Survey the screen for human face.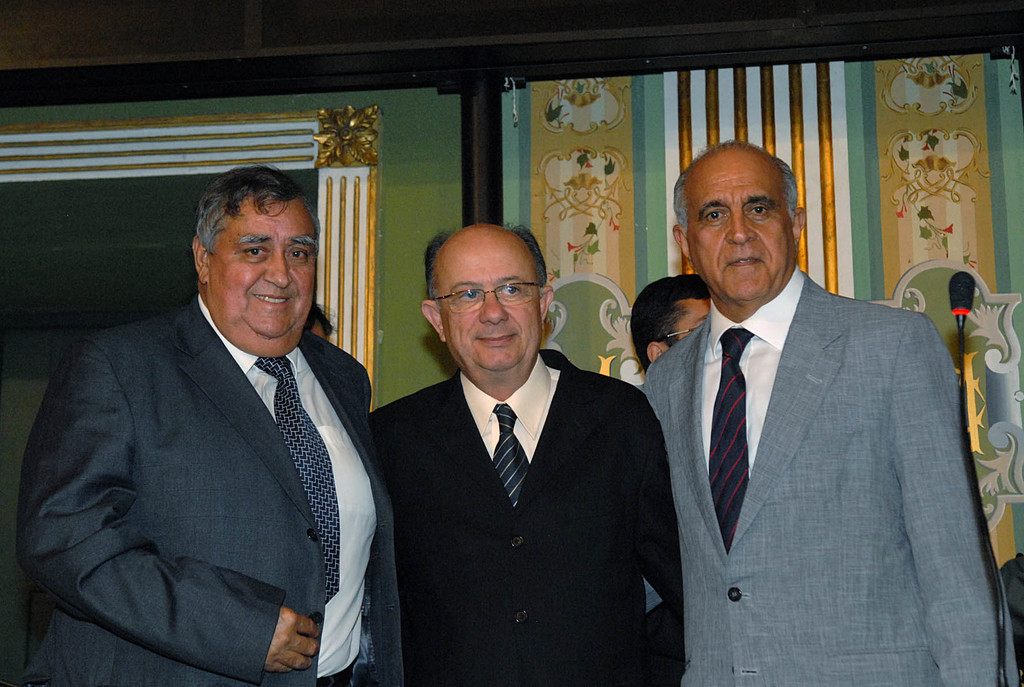
Survey found: 666:301:711:348.
